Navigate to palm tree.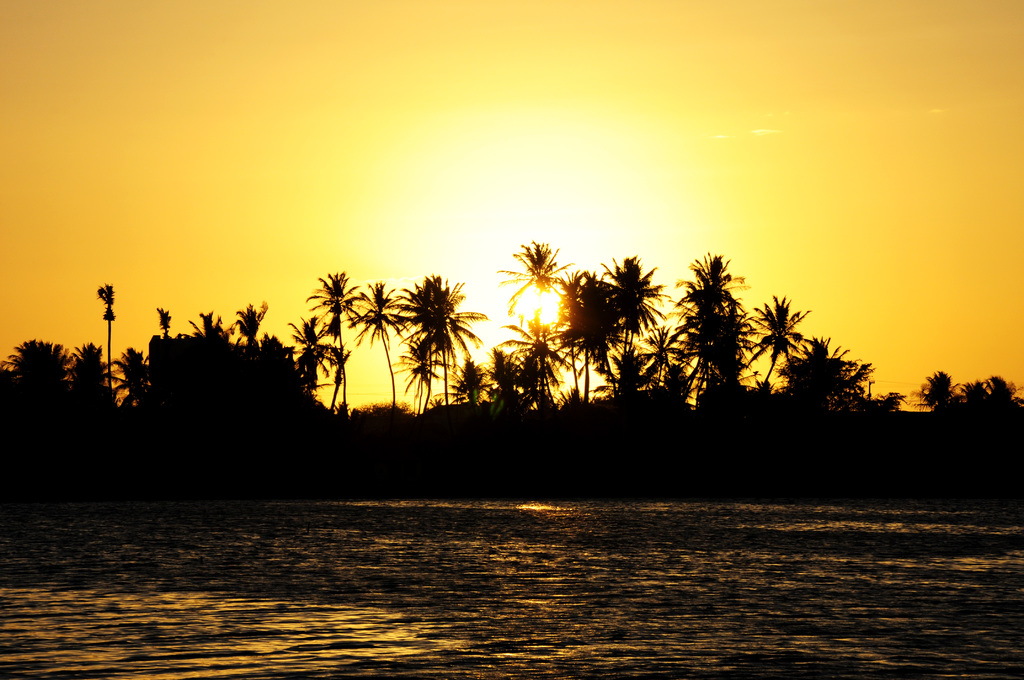
Navigation target: select_region(93, 283, 118, 397).
